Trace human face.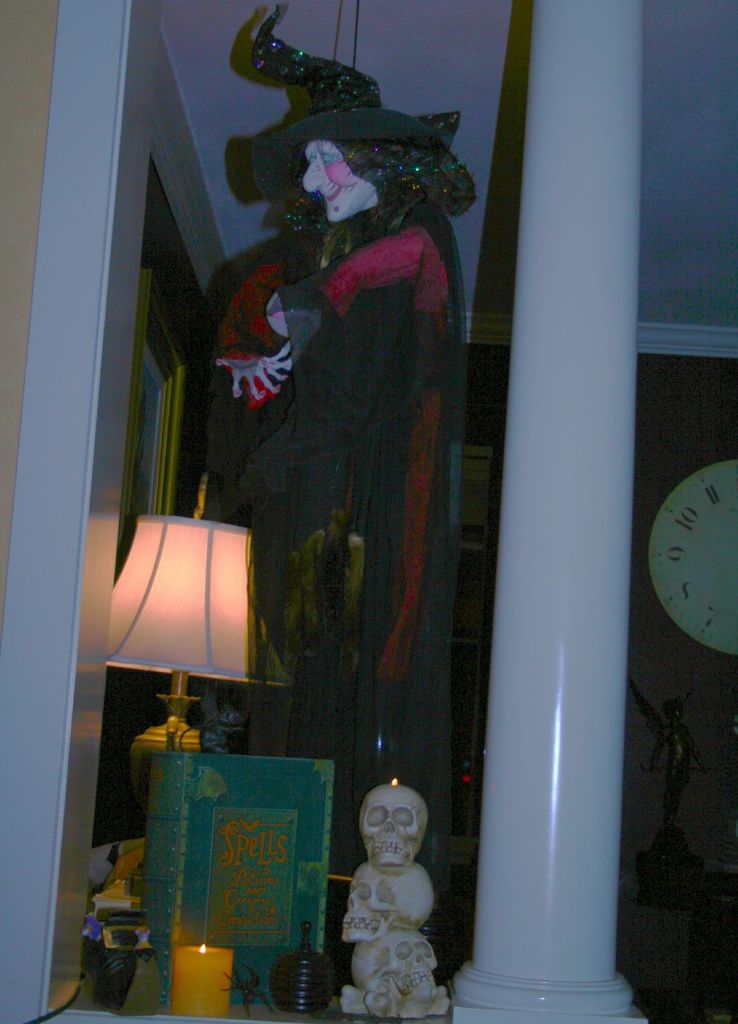
Traced to l=298, t=145, r=373, b=223.
